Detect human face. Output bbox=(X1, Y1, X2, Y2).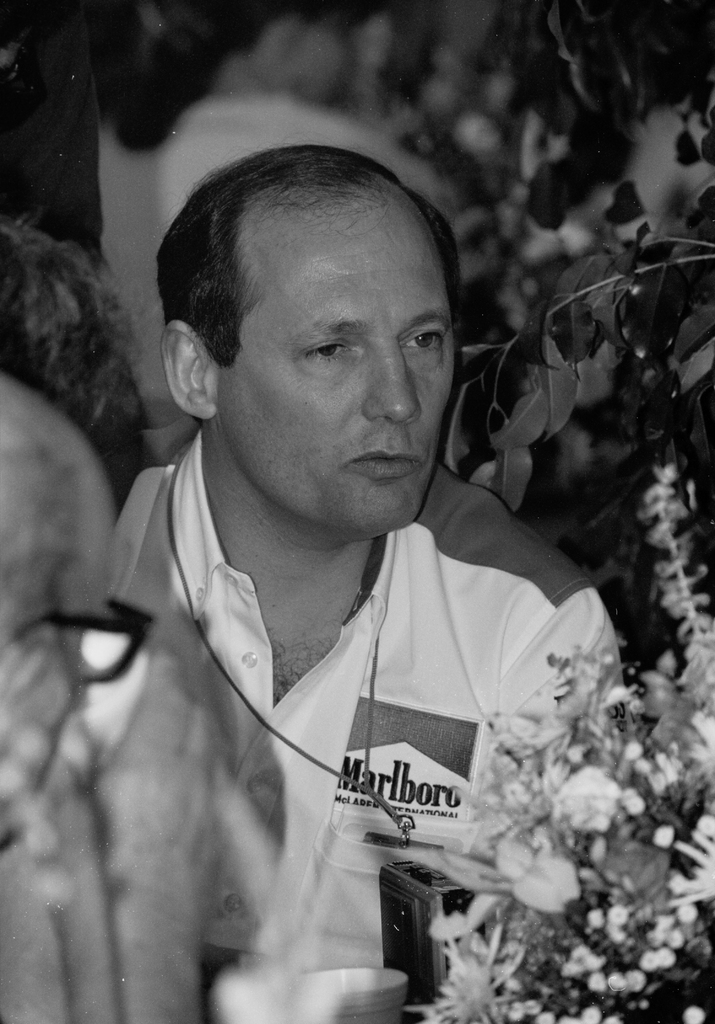
bbox=(213, 232, 455, 538).
